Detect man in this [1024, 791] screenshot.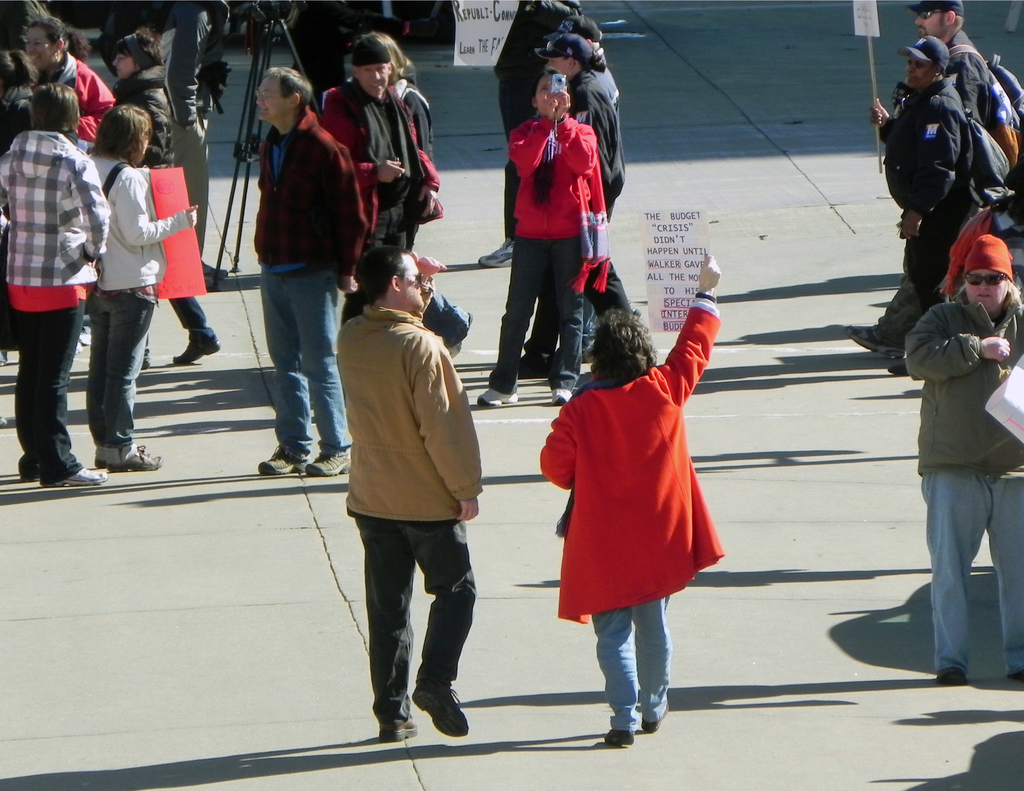
Detection: 320, 234, 494, 751.
